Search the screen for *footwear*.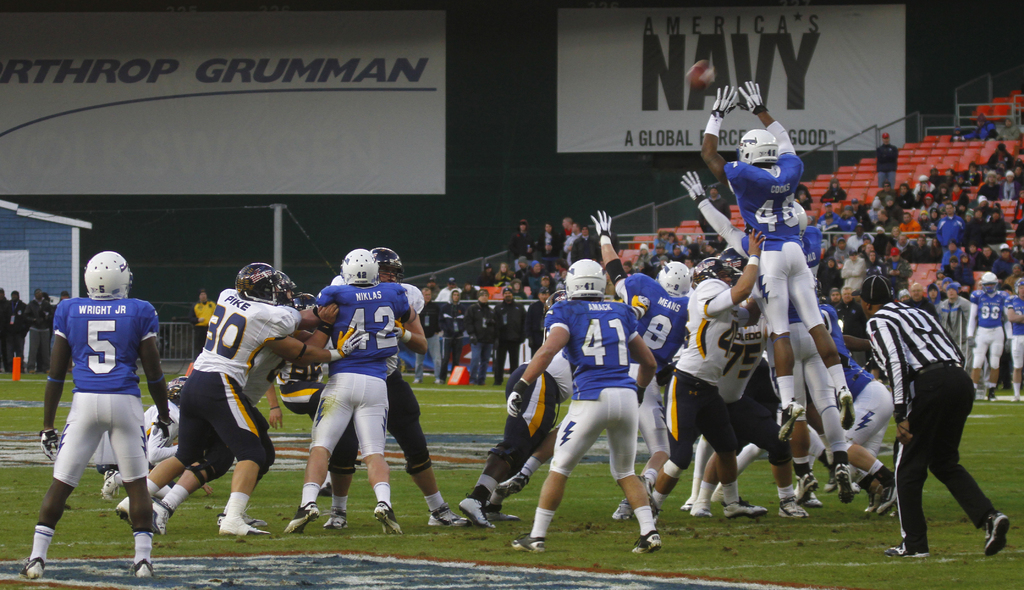
Found at (825,472,841,492).
